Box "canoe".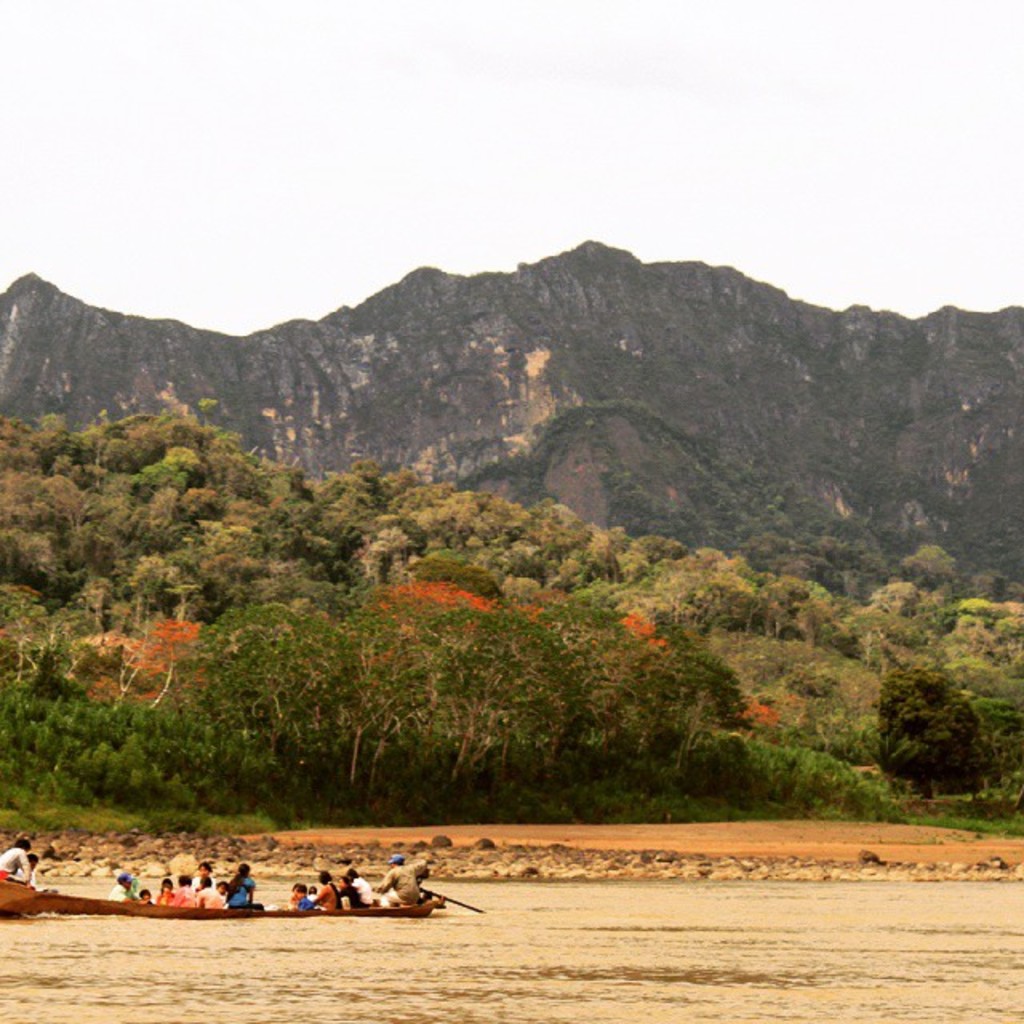
[left=53, top=896, right=435, bottom=922].
